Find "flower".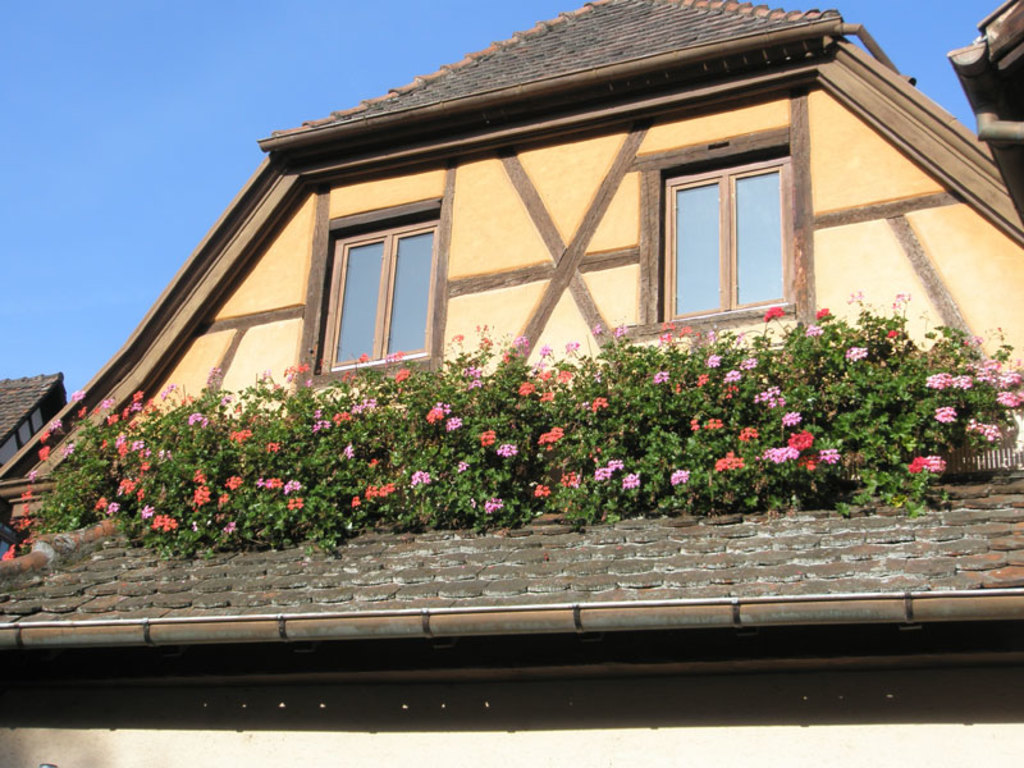
x1=340, y1=442, x2=355, y2=462.
